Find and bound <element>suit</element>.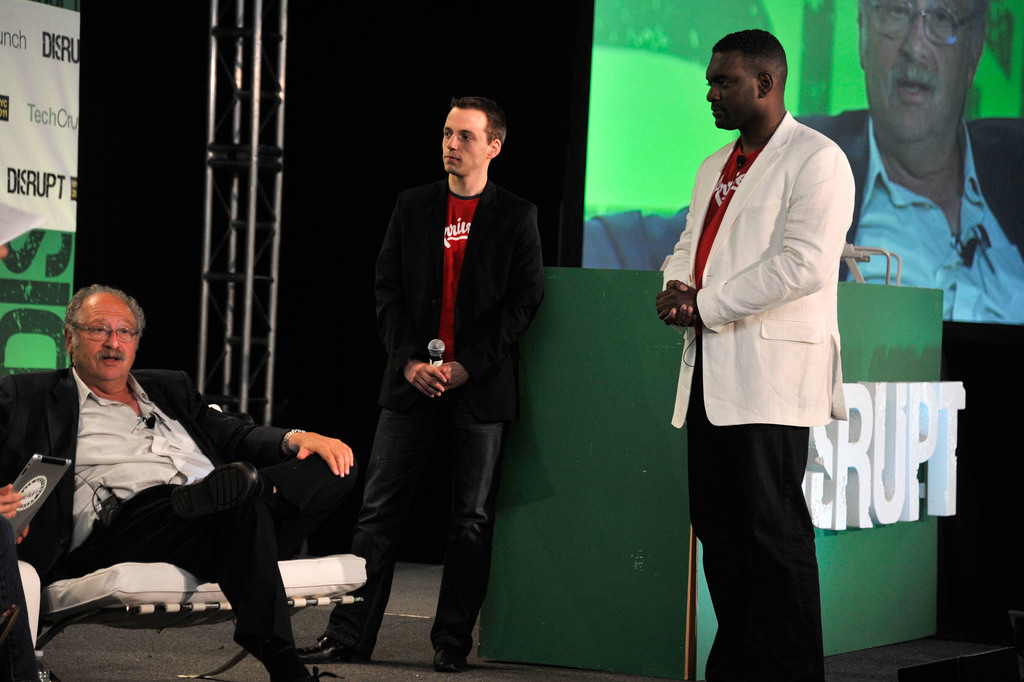
Bound: 668:111:849:428.
